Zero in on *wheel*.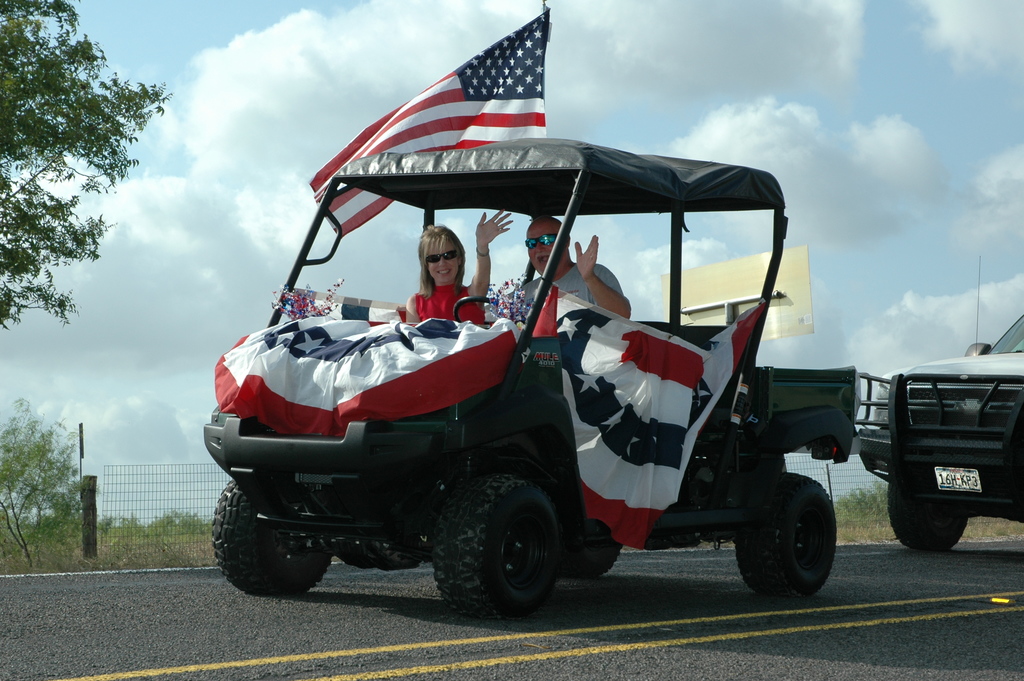
Zeroed in: x1=893 y1=477 x2=967 y2=554.
